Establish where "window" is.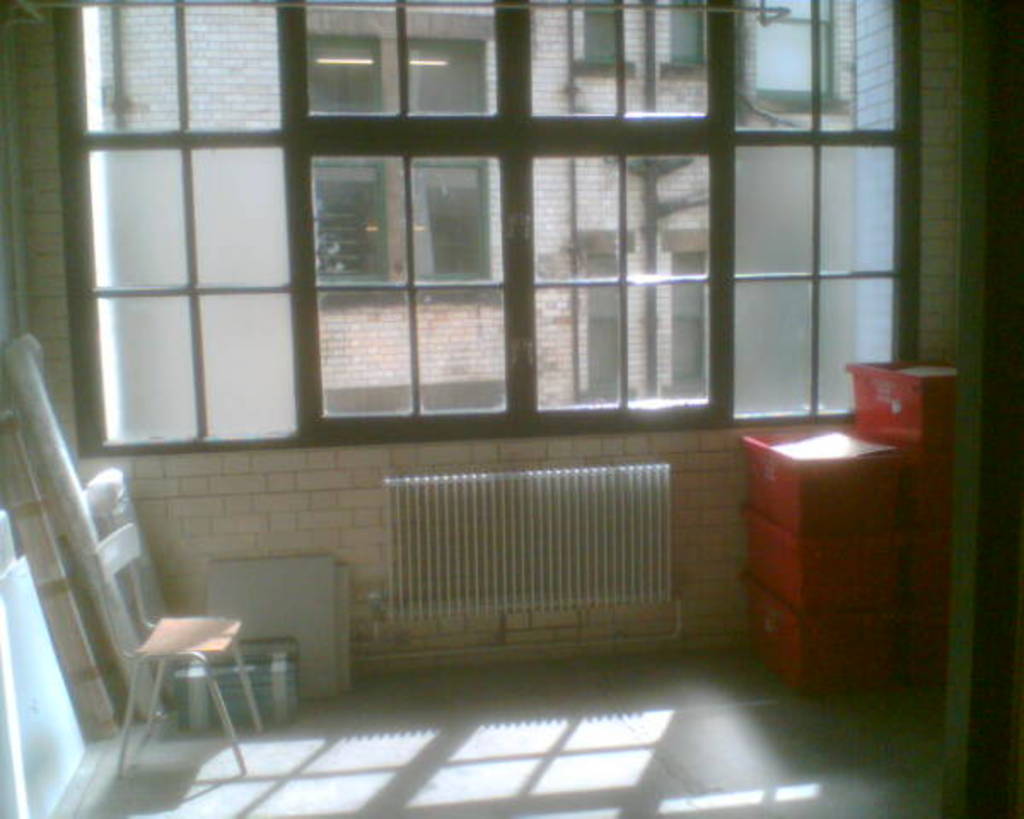
Established at box=[575, 0, 637, 80].
